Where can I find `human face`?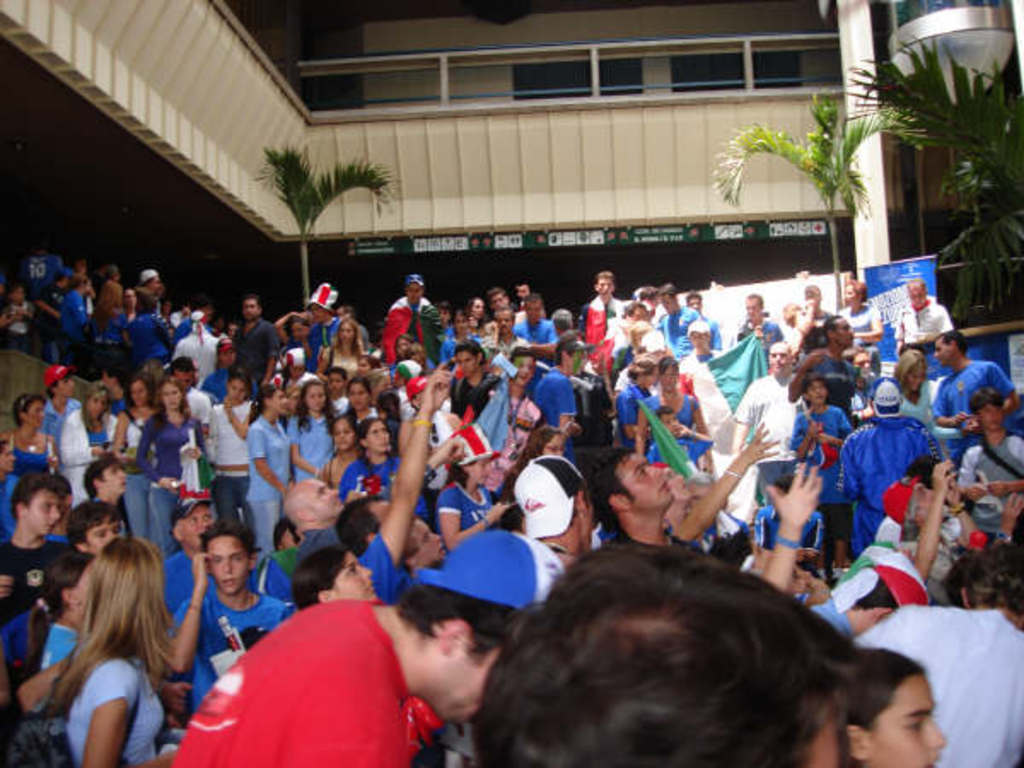
You can find it at region(118, 288, 140, 311).
